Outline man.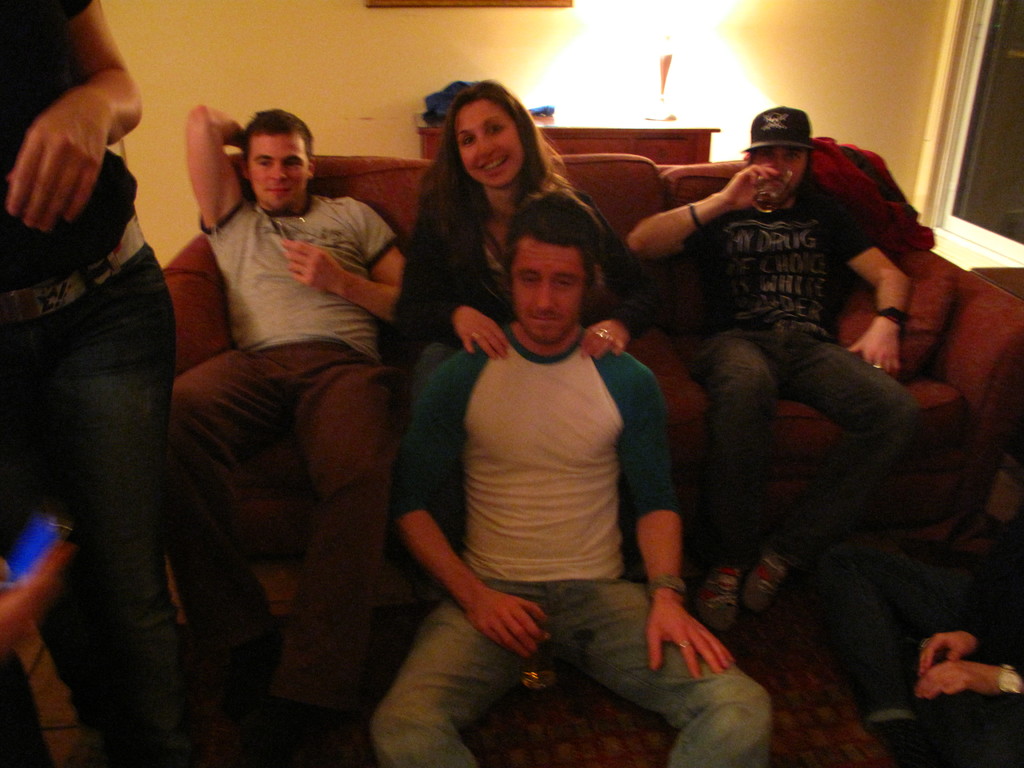
Outline: [365,188,773,767].
